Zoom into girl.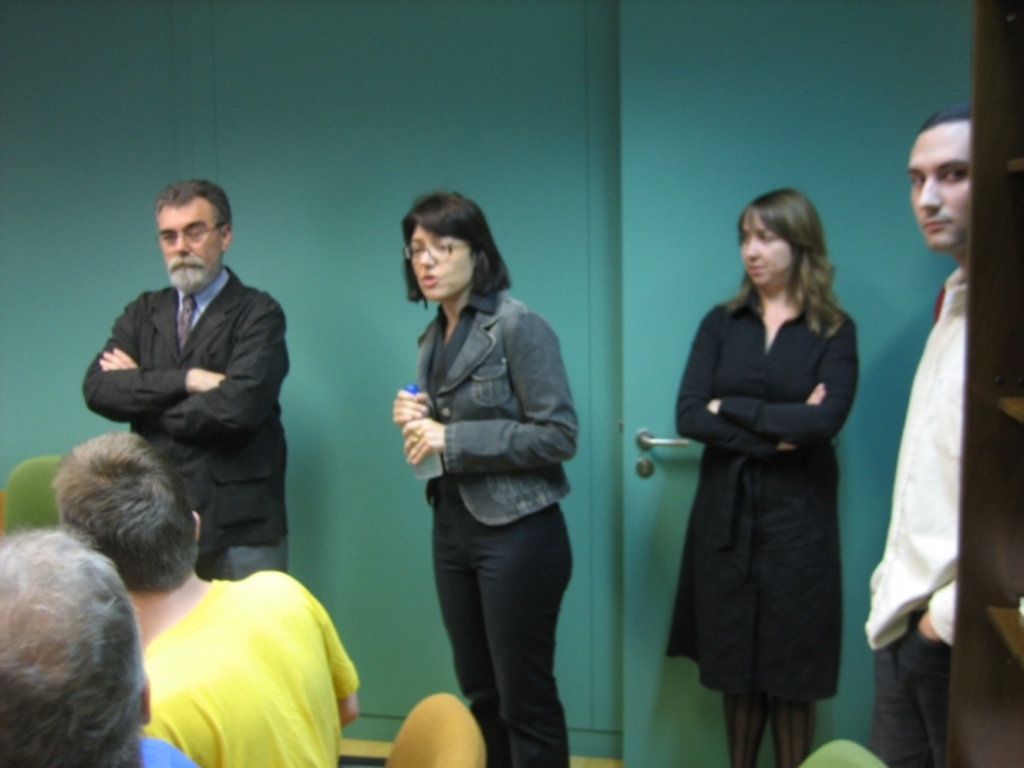
Zoom target: 392:195:568:767.
